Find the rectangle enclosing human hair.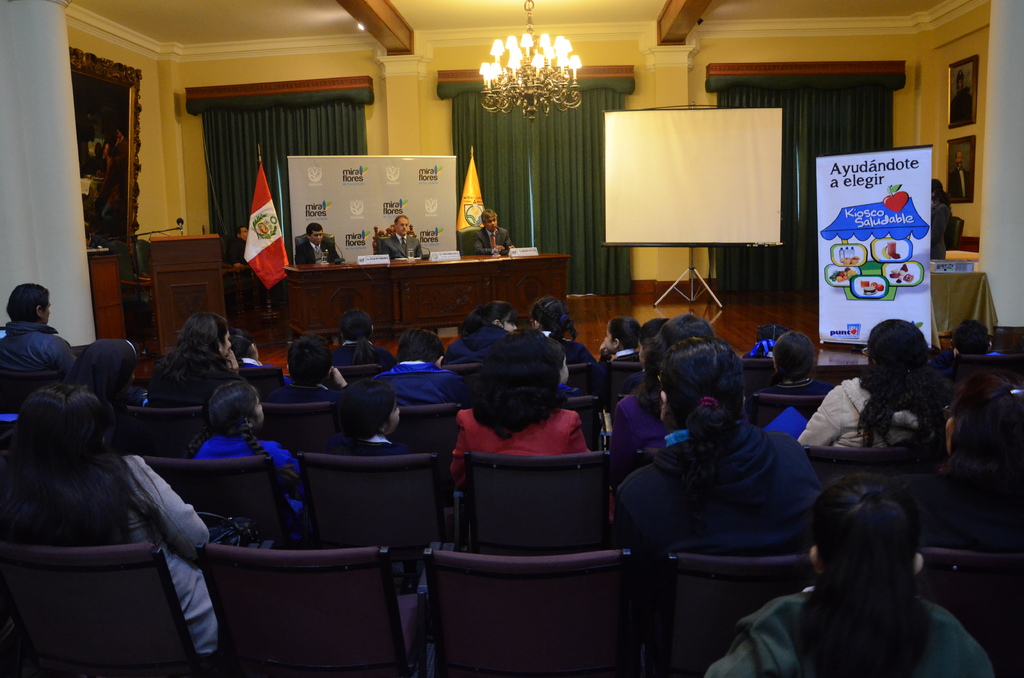
[left=338, top=310, right=372, bottom=337].
